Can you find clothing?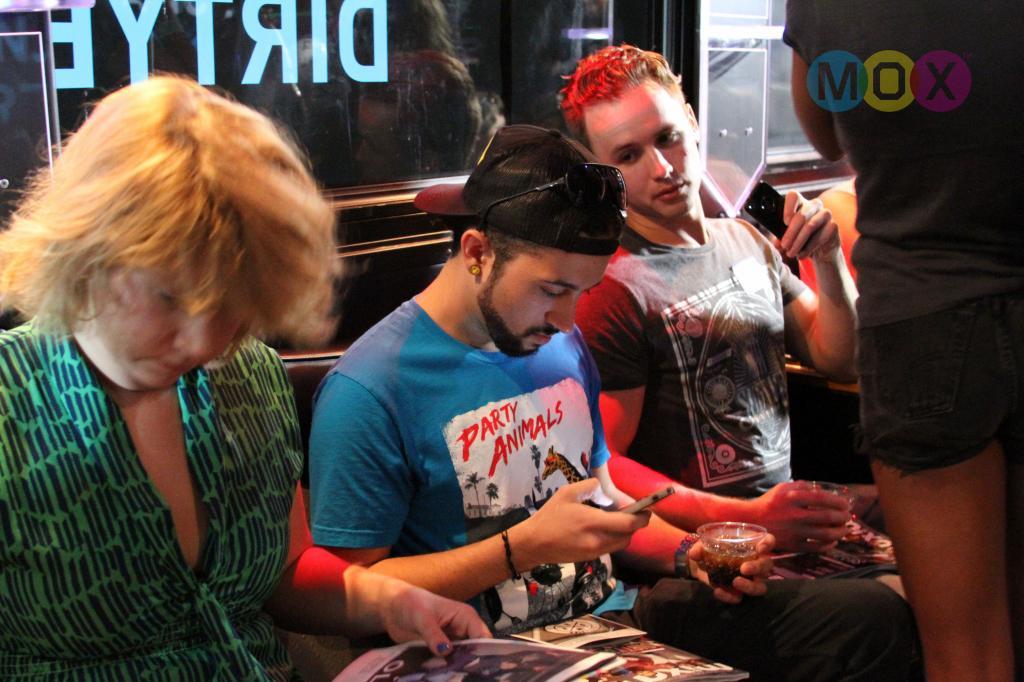
Yes, bounding box: locate(780, 0, 1023, 478).
